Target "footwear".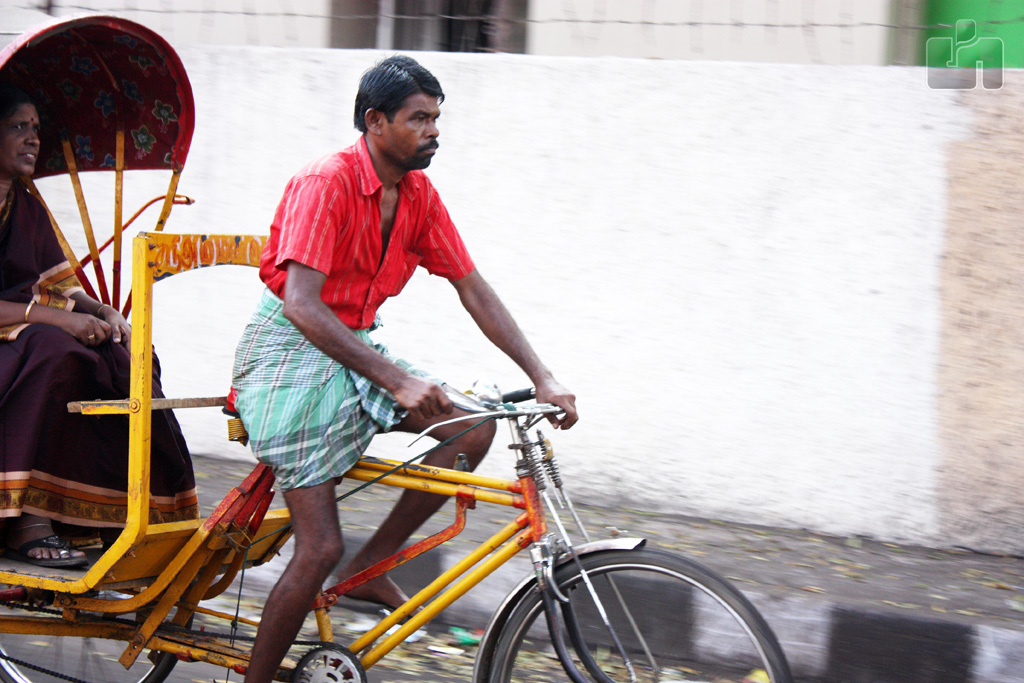
Target region: BBox(325, 590, 431, 622).
